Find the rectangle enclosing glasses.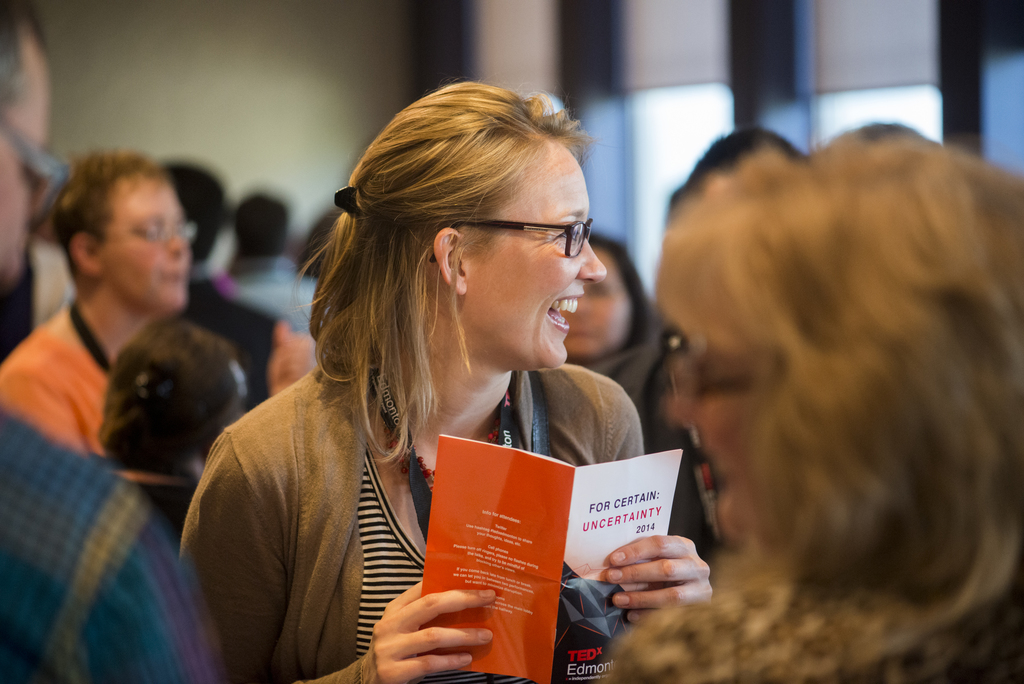
468, 204, 602, 258.
